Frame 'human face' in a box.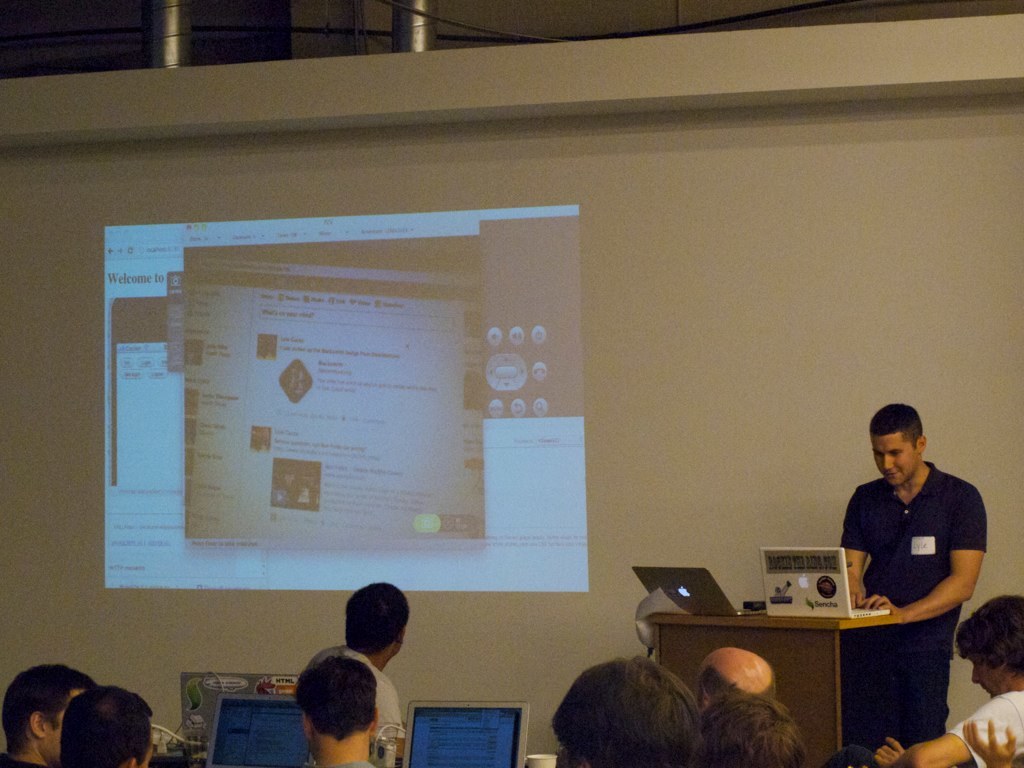
[left=871, top=434, right=918, bottom=488].
